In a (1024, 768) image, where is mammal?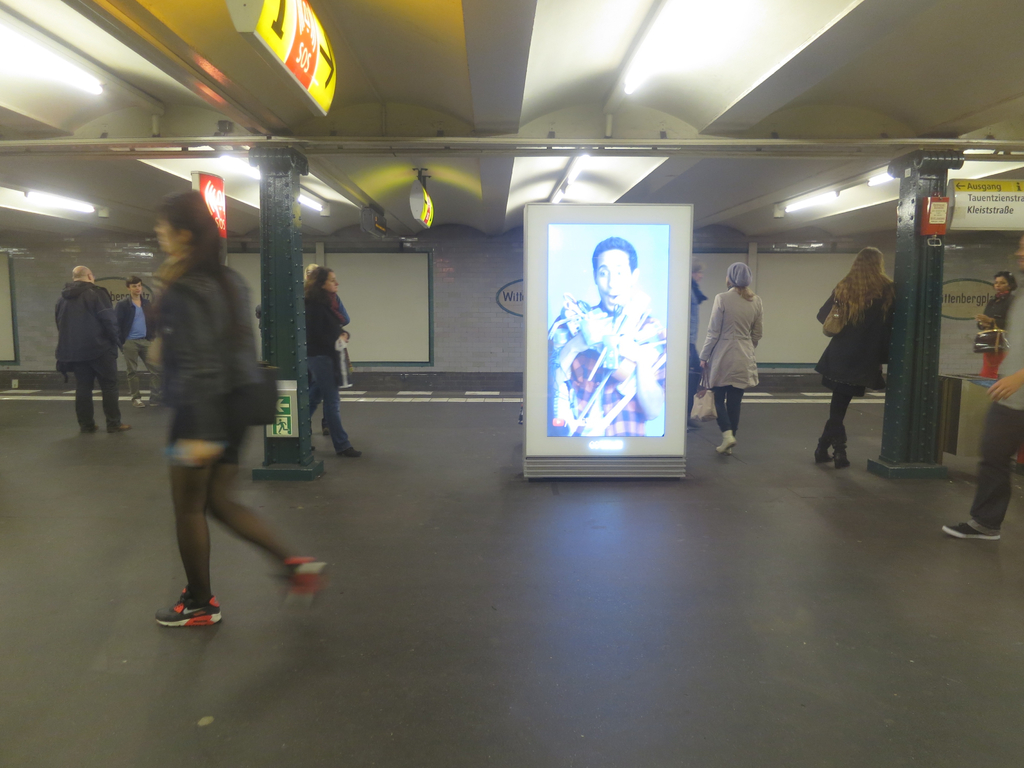
[972,270,1016,376].
